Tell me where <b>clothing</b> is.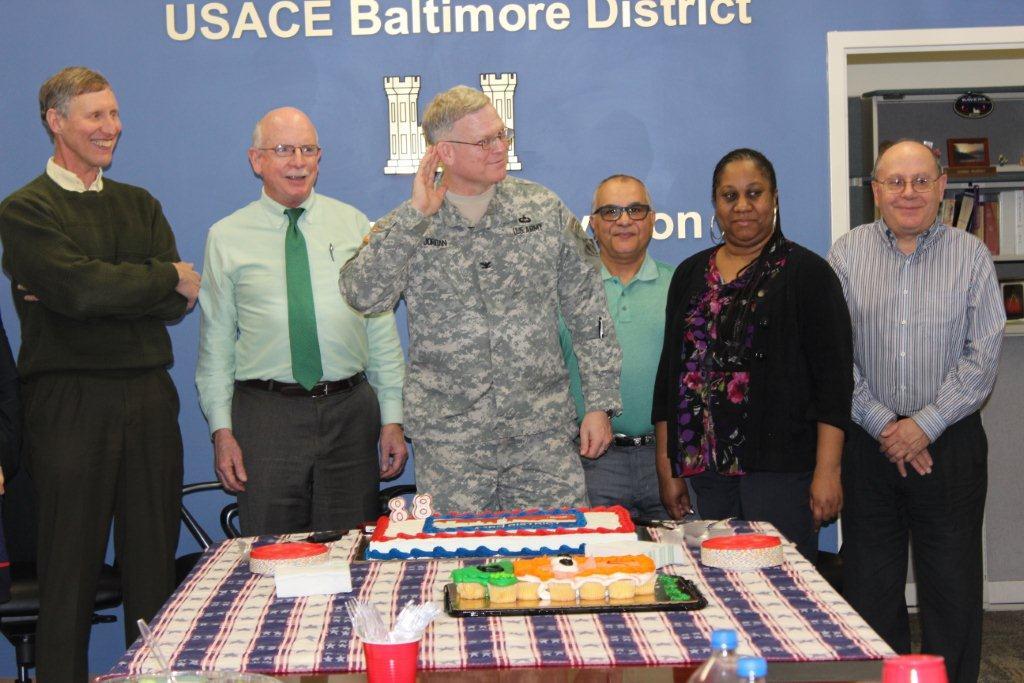
<b>clothing</b> is at 829,215,1009,682.
